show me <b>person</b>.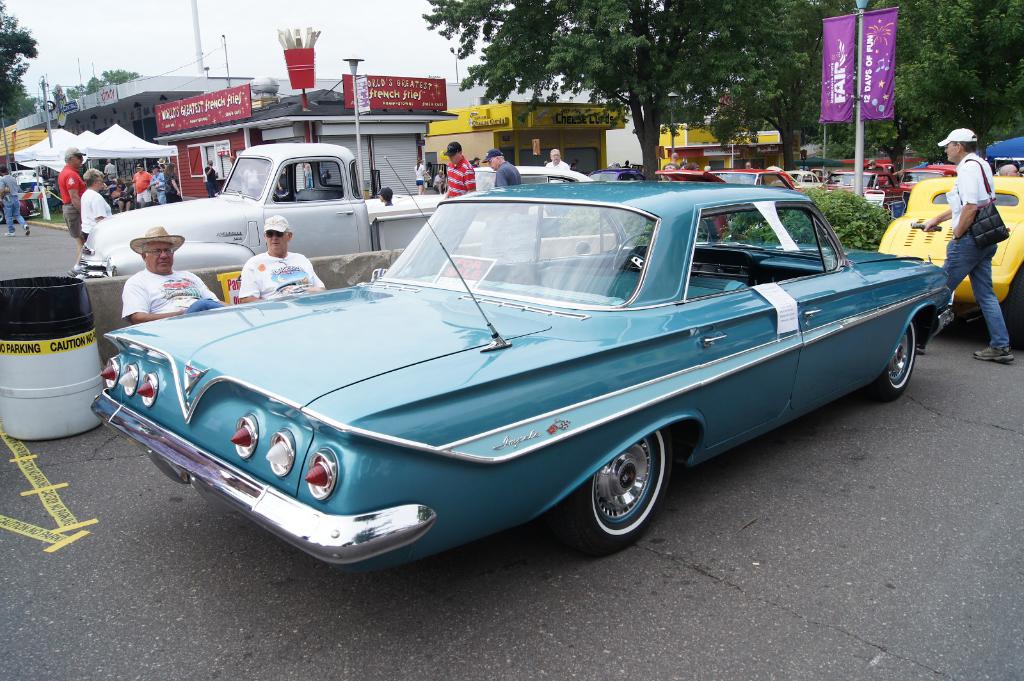
<b>person</b> is here: bbox(660, 152, 680, 182).
